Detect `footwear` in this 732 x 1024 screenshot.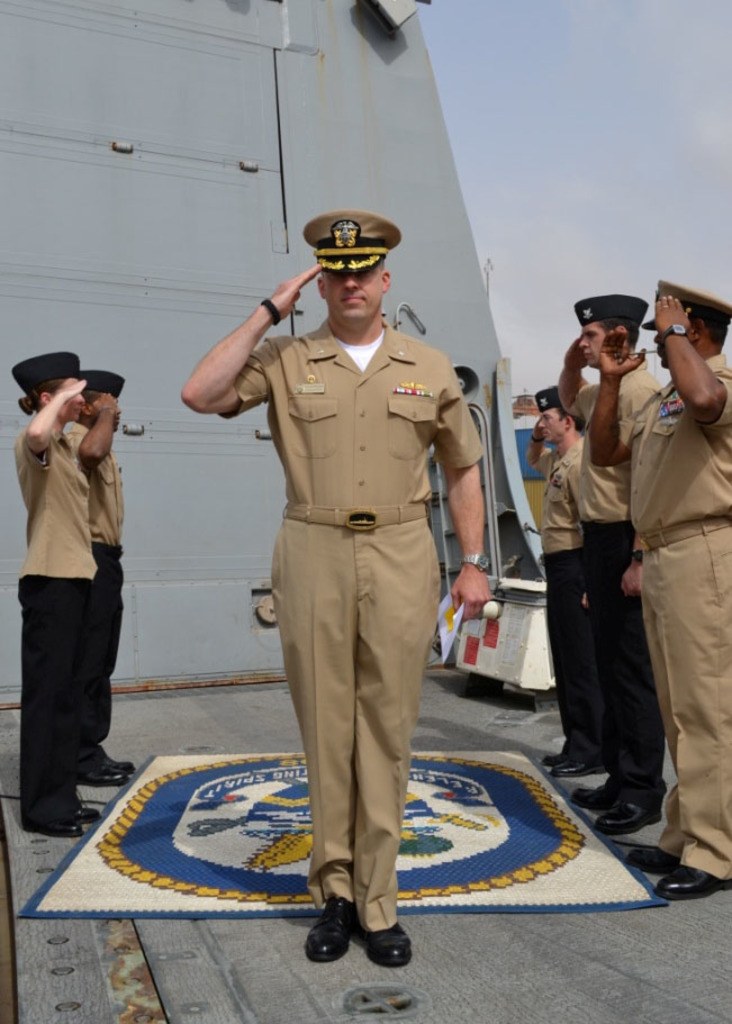
Detection: bbox=[602, 795, 659, 836].
